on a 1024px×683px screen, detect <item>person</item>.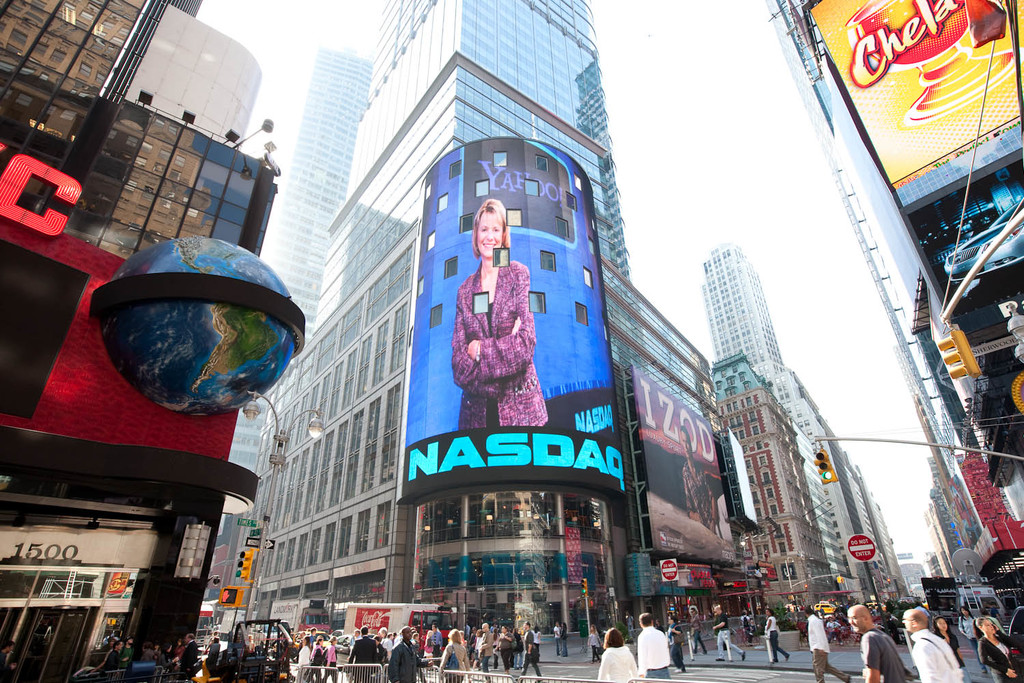
(left=449, top=197, right=555, bottom=425).
